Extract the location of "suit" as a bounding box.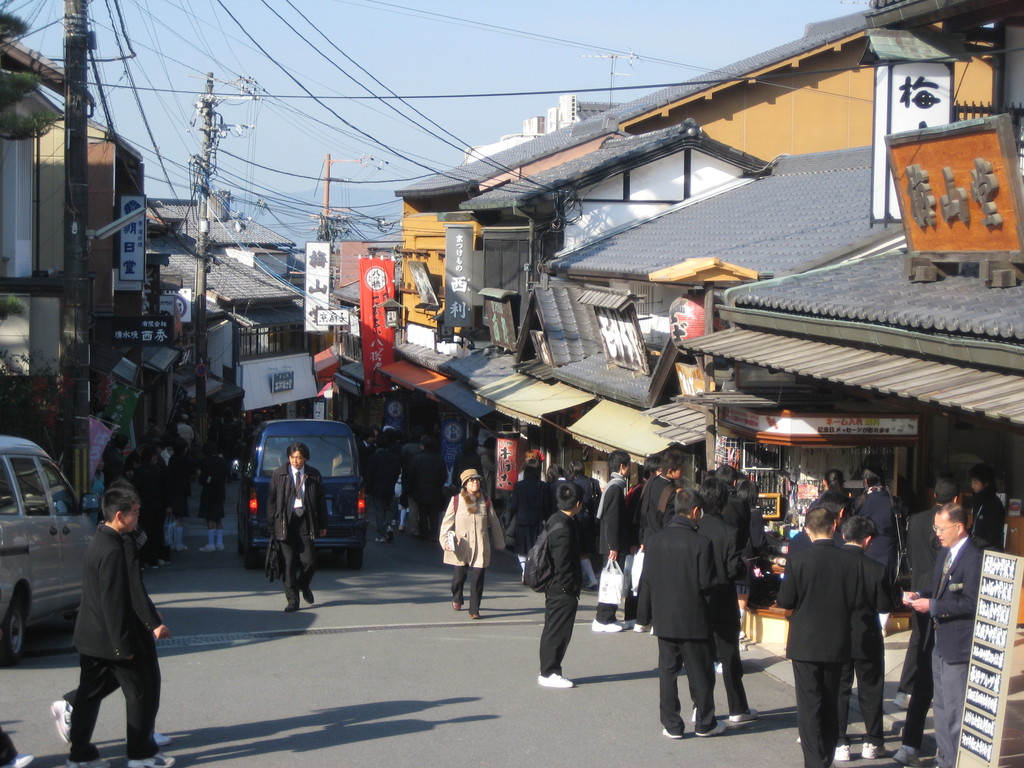
x1=772, y1=539, x2=867, y2=767.
